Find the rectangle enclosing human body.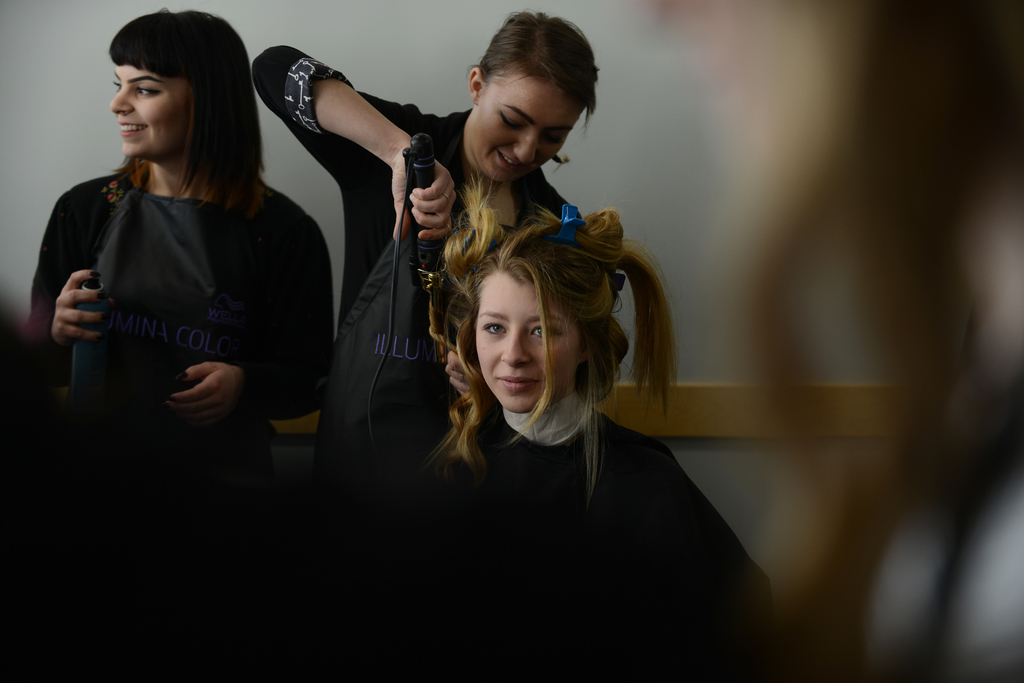
l=252, t=44, r=598, b=509.
